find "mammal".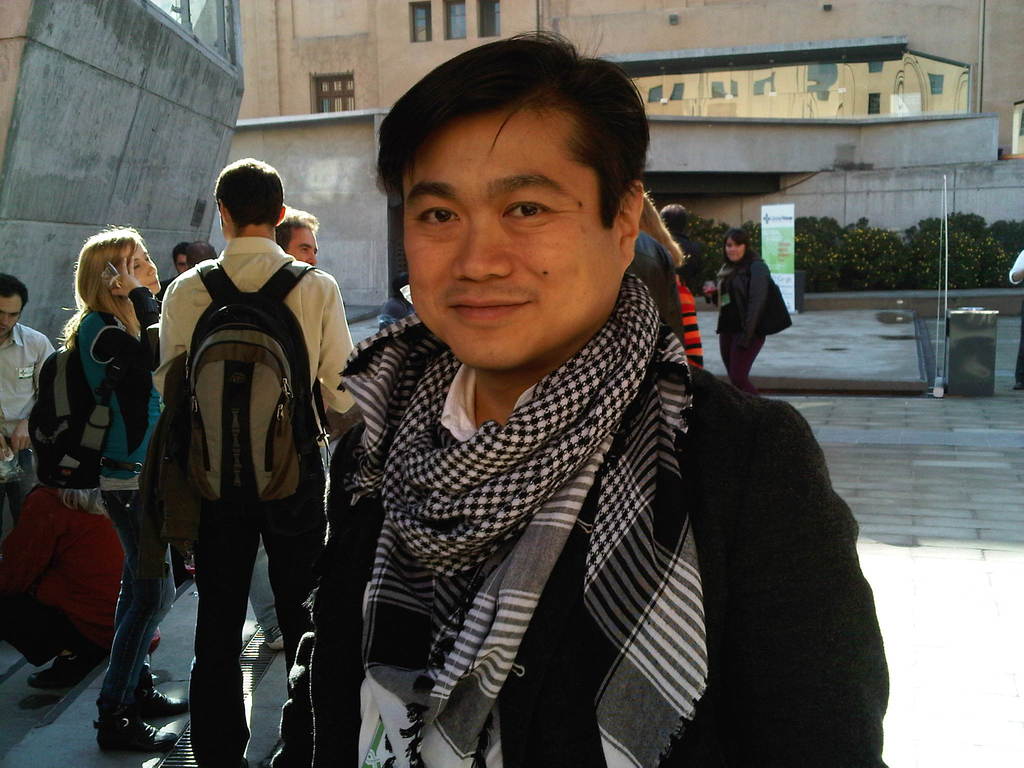
(24, 217, 202, 746).
